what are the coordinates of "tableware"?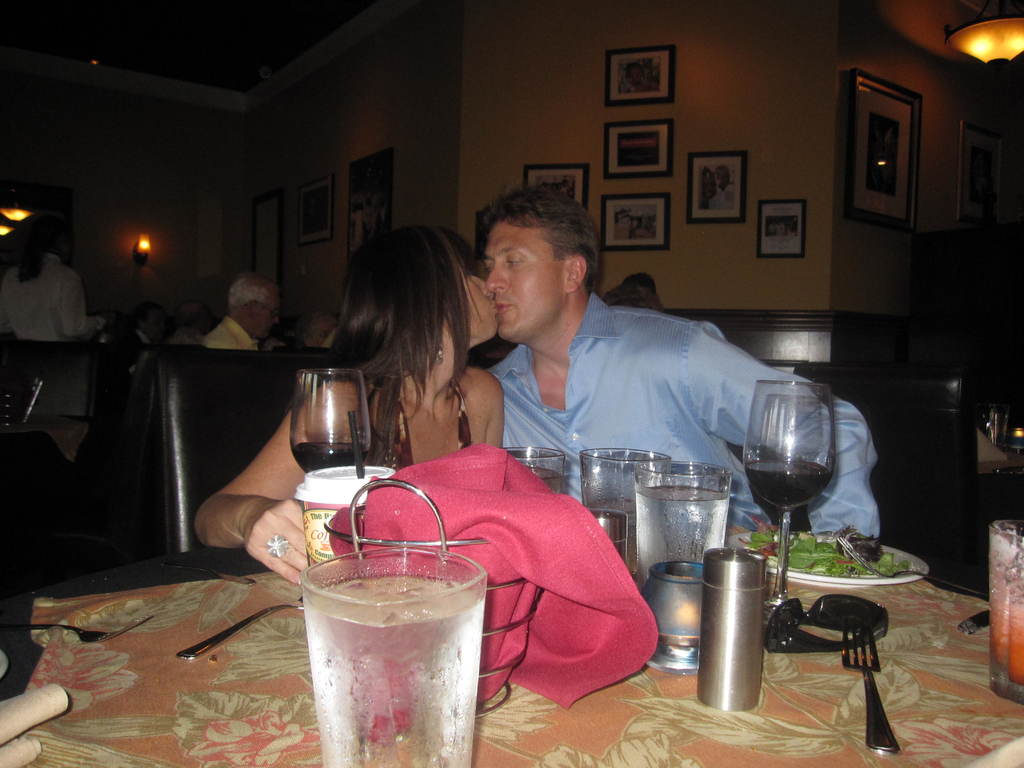
BBox(291, 365, 372, 516).
